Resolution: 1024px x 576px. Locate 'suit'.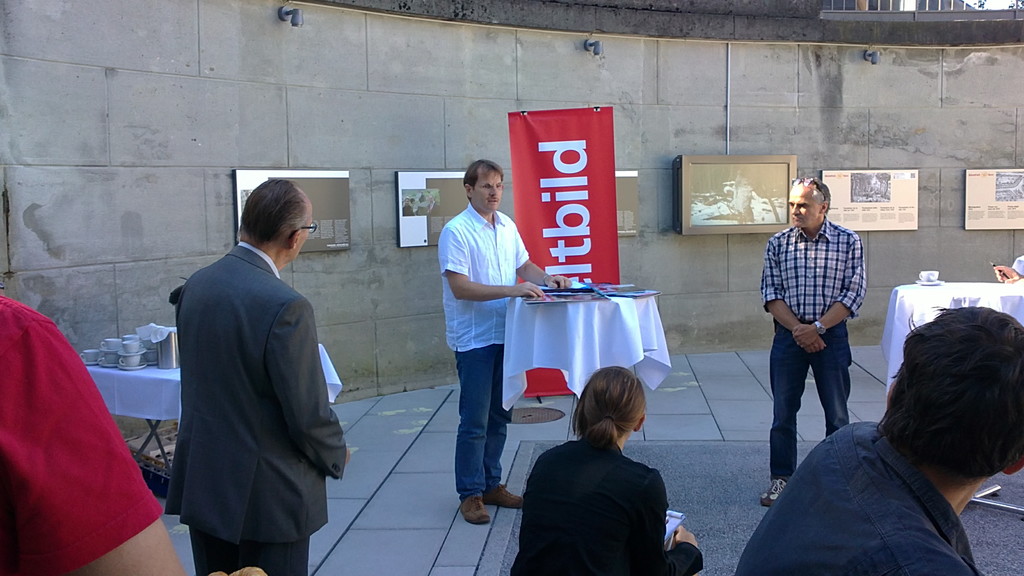
(154,182,339,571).
